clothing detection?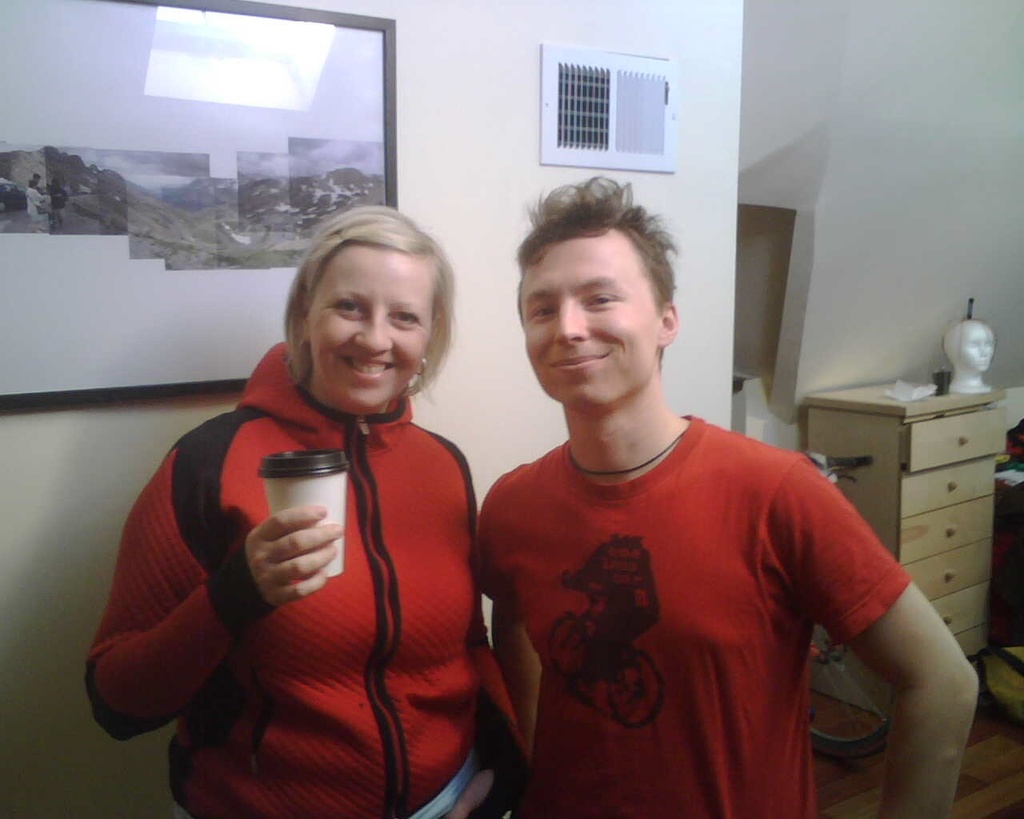
BBox(52, 186, 68, 223)
